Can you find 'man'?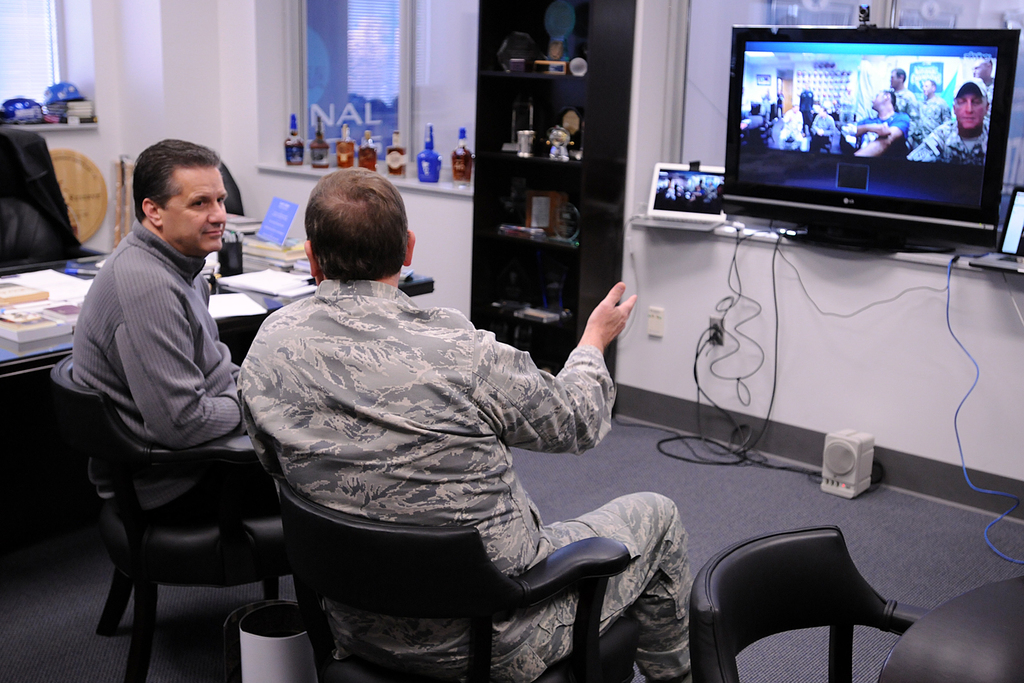
Yes, bounding box: l=887, t=65, r=917, b=125.
